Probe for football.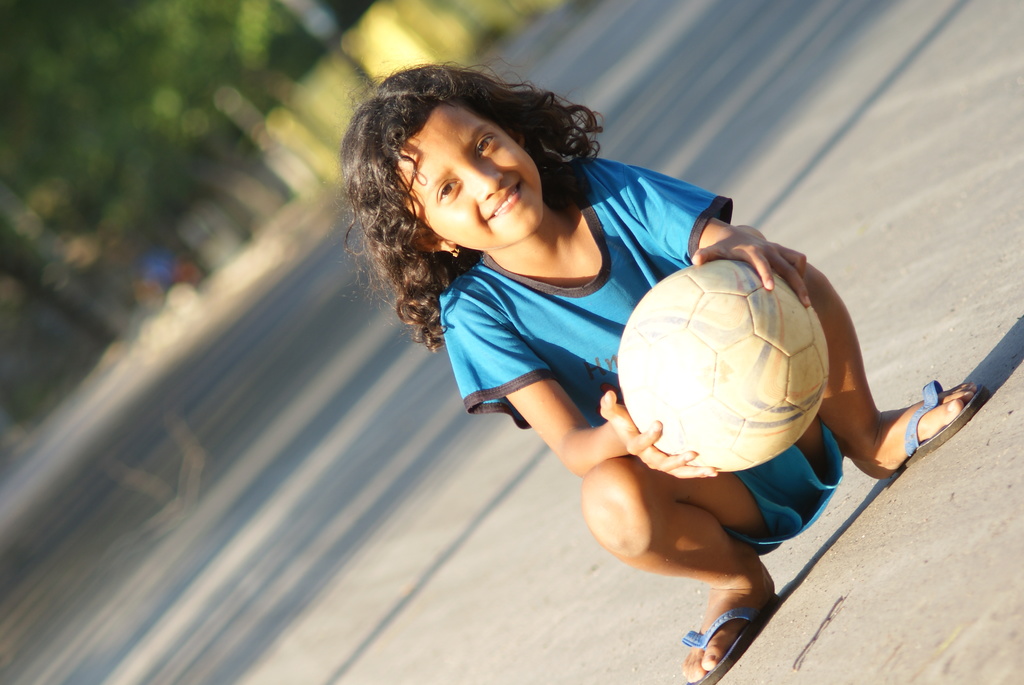
Probe result: x1=616 y1=260 x2=830 y2=475.
